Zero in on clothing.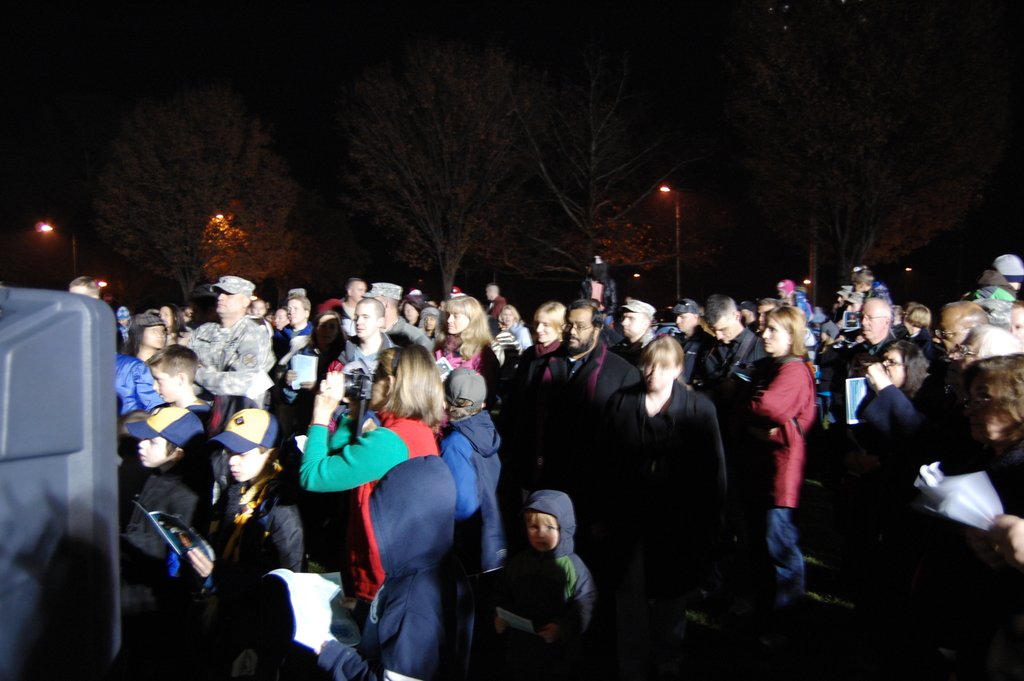
Zeroed in: <box>107,355,153,416</box>.
